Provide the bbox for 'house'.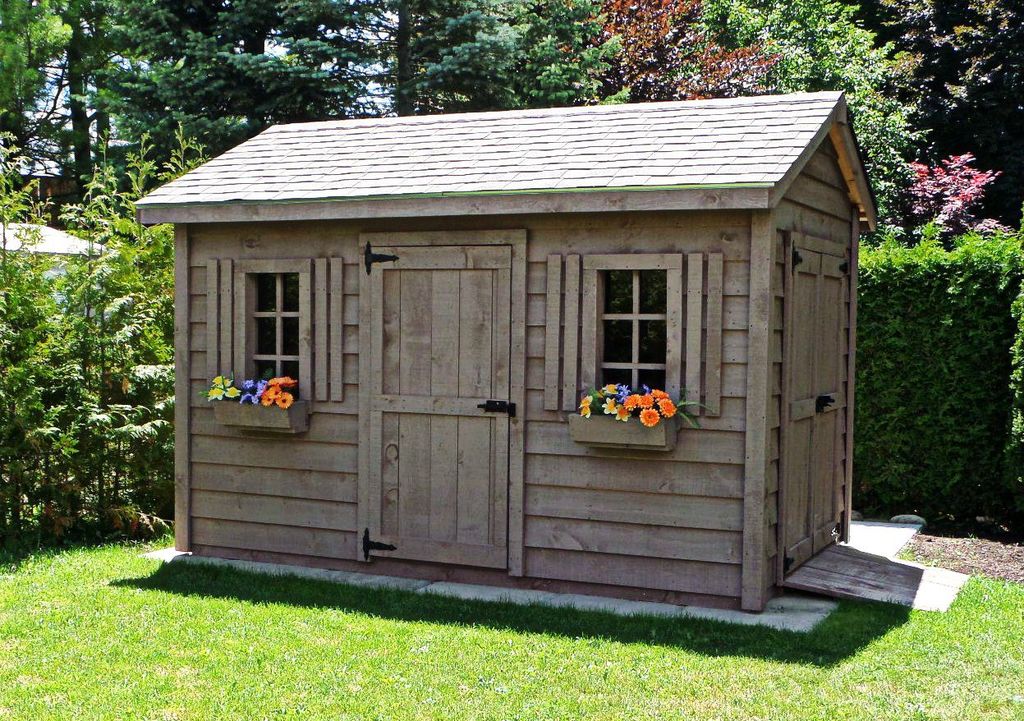
pyautogui.locateOnScreen(145, 62, 911, 604).
